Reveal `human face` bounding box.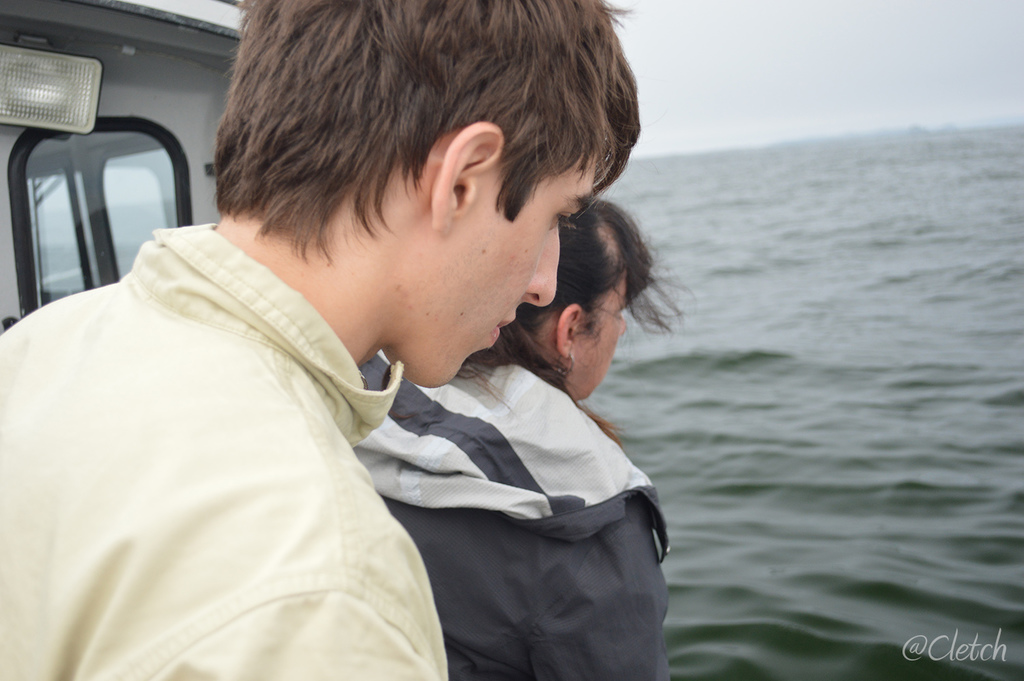
Revealed: (left=576, top=270, right=630, bottom=406).
